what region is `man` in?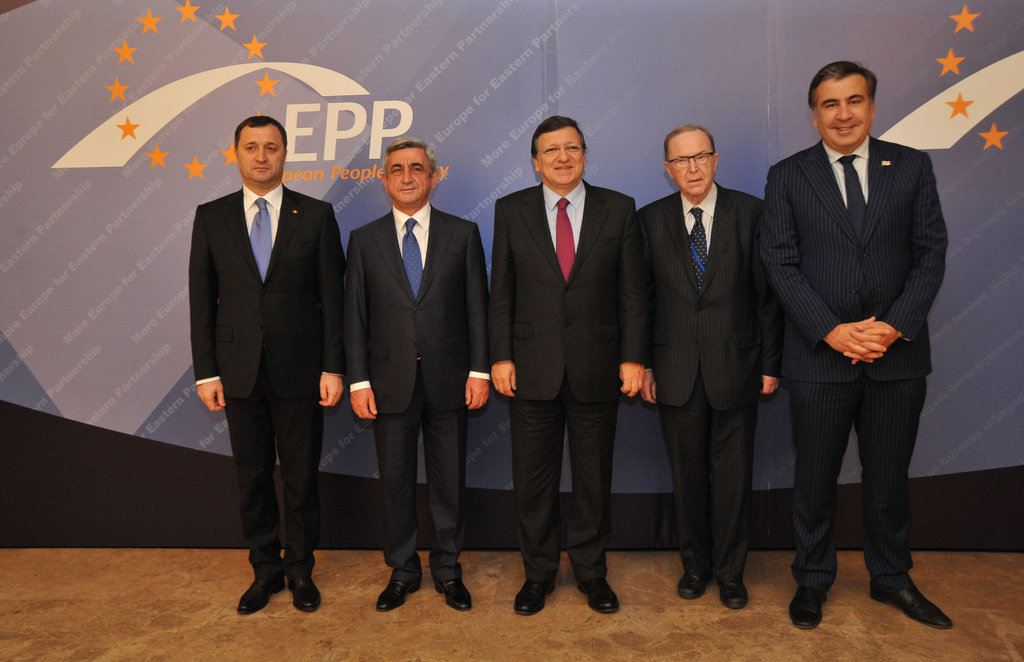
490 116 639 611.
